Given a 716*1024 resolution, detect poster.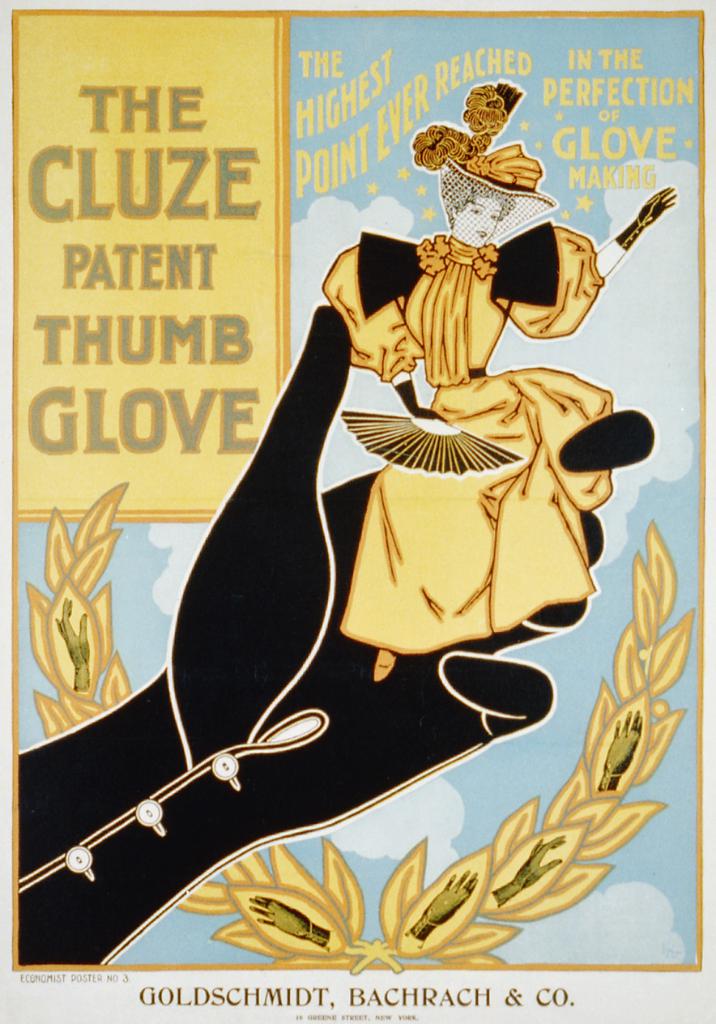
bbox=(0, 0, 714, 1023).
